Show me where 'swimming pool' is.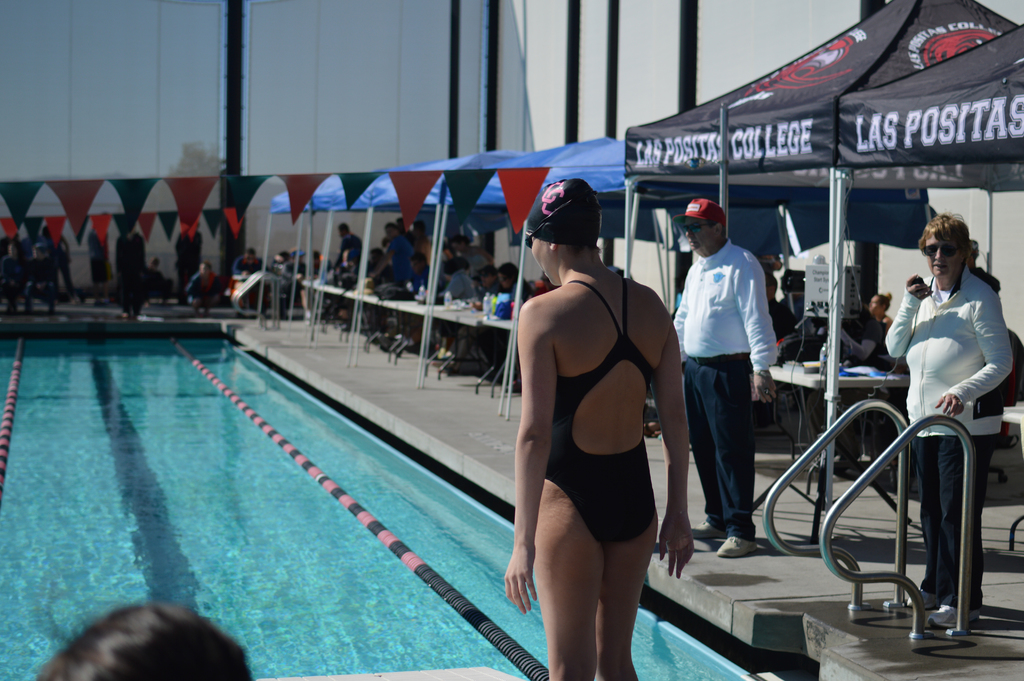
'swimming pool' is at select_region(0, 283, 536, 680).
